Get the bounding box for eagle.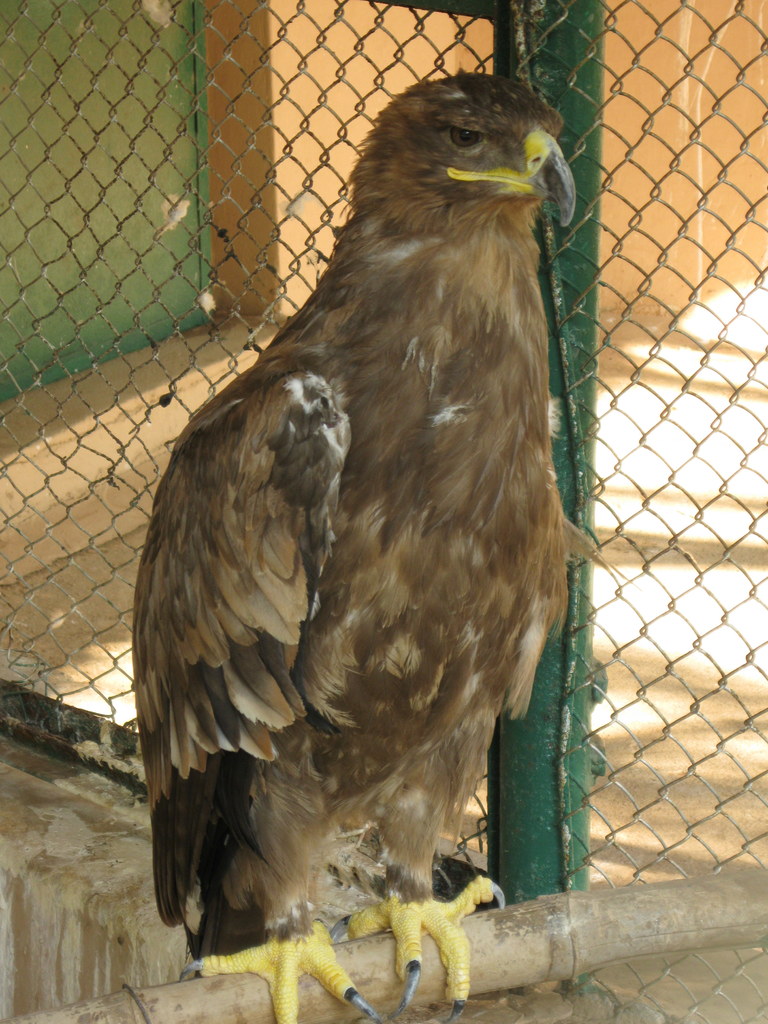
box(129, 73, 582, 1023).
